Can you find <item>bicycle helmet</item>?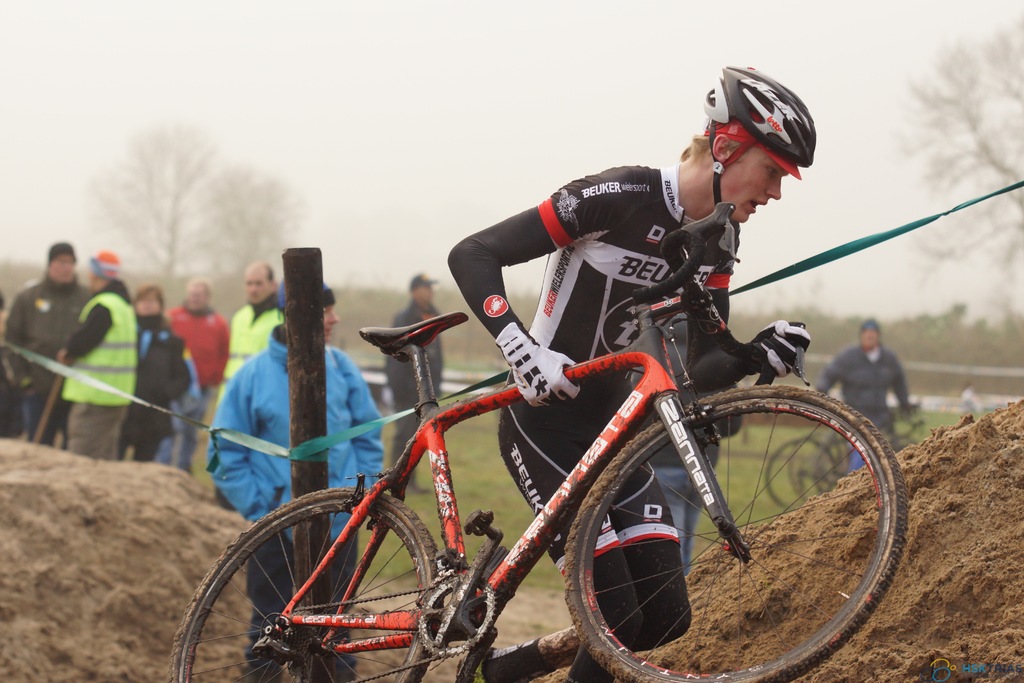
Yes, bounding box: bbox=(701, 63, 813, 205).
